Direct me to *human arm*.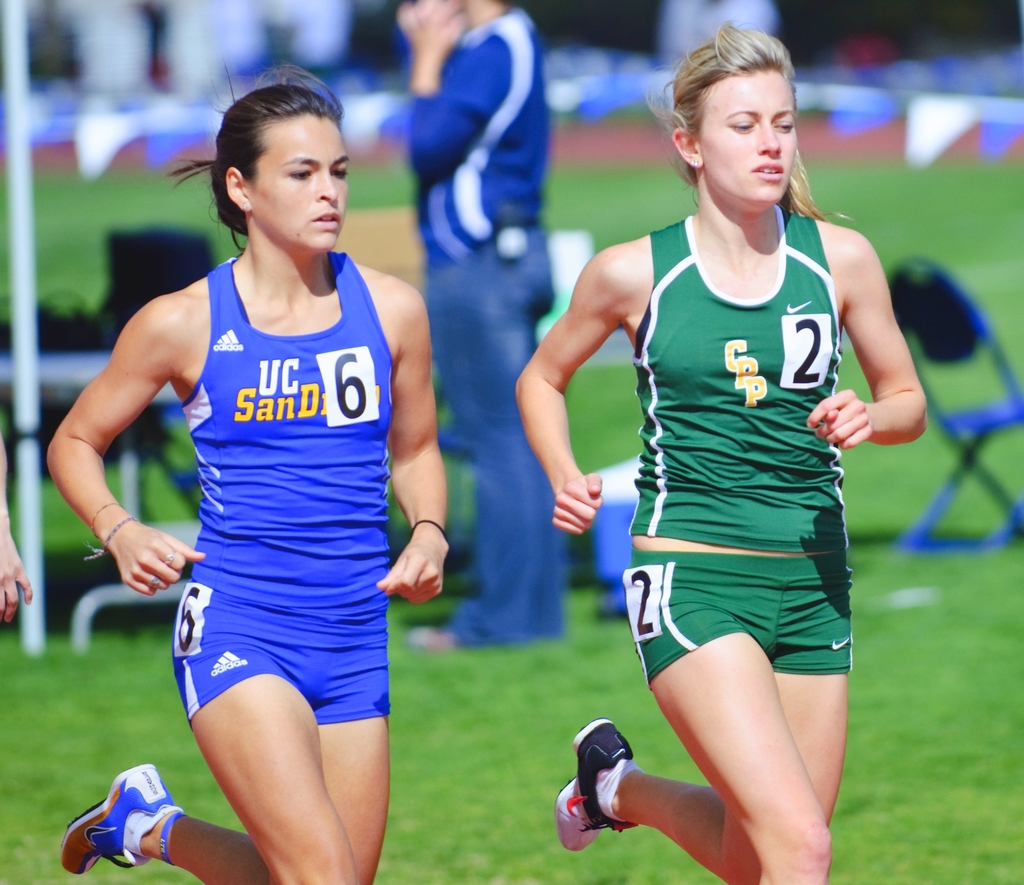
Direction: rect(19, 291, 189, 610).
